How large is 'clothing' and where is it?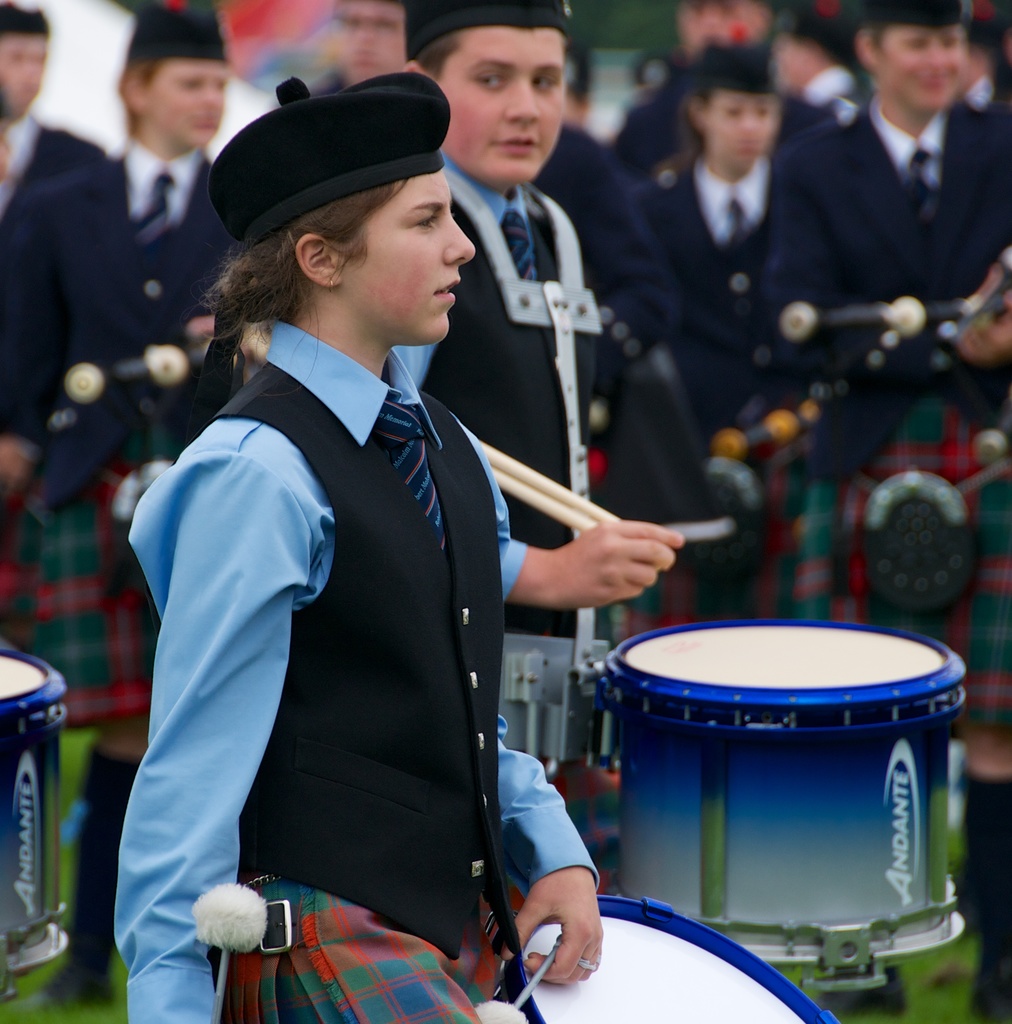
Bounding box: [0,130,256,714].
